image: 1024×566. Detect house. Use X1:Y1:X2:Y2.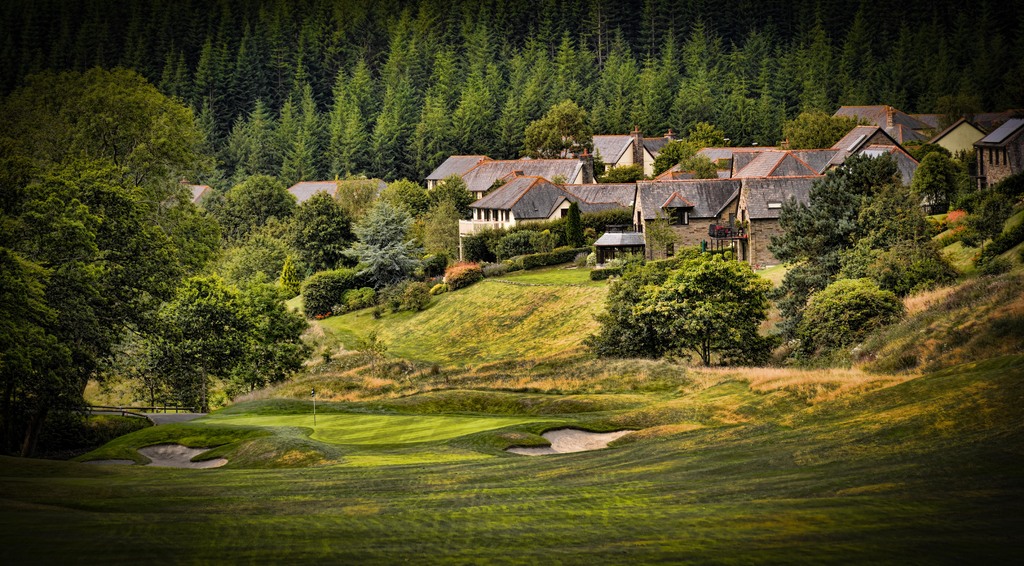
733:171:816:271.
